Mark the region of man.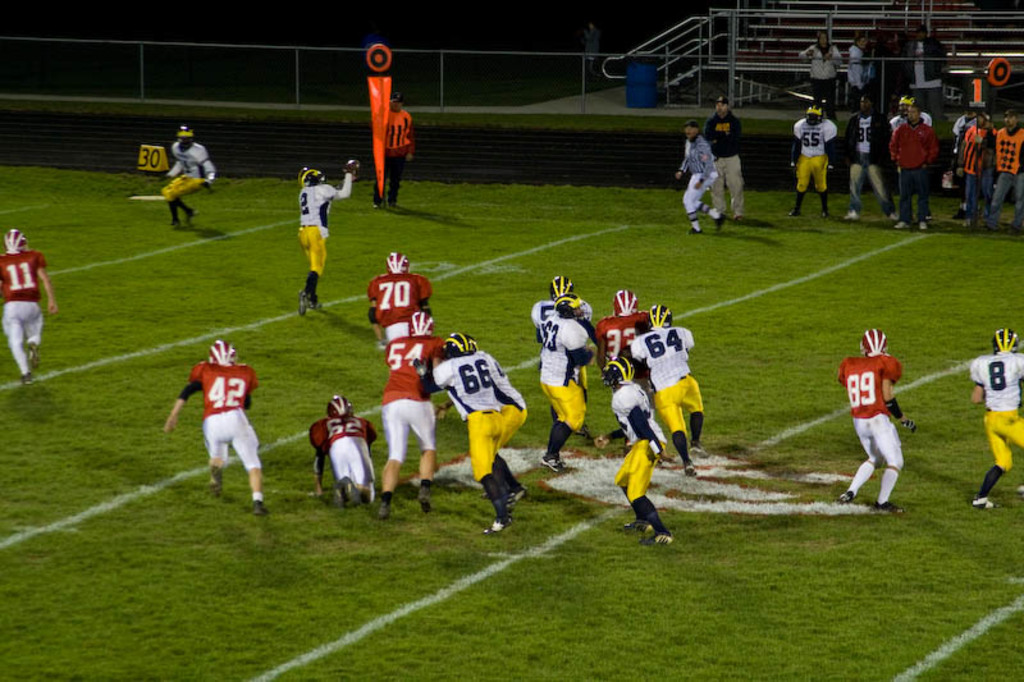
Region: [x1=172, y1=310, x2=269, y2=516].
